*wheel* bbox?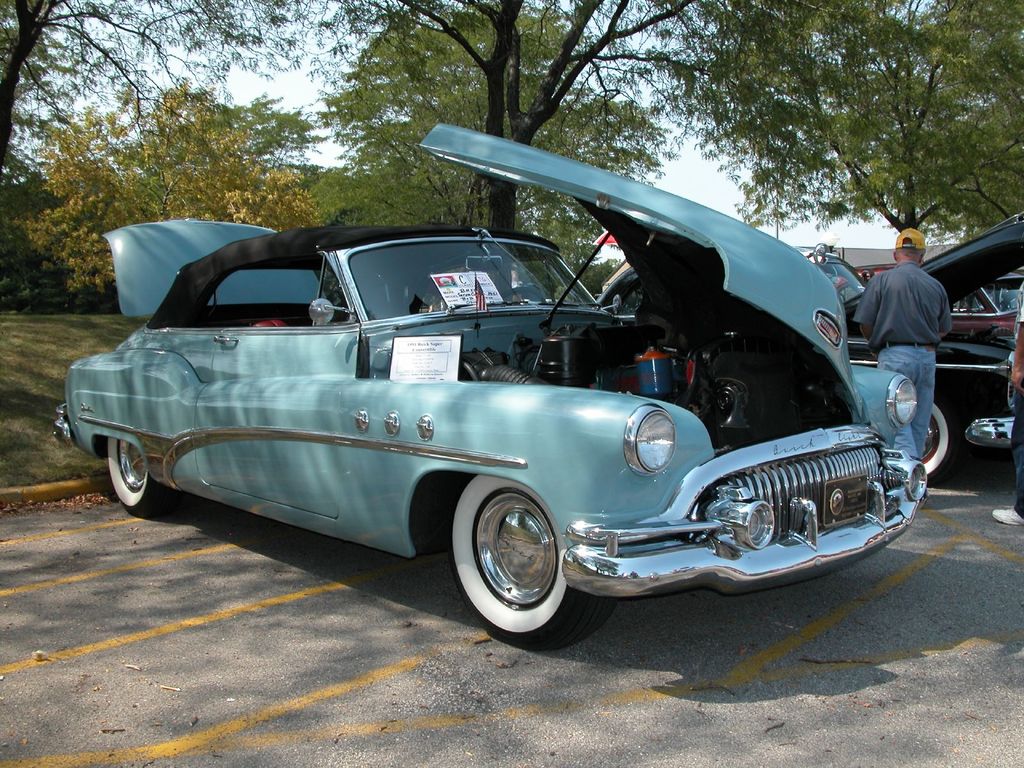
(920,402,951,477)
